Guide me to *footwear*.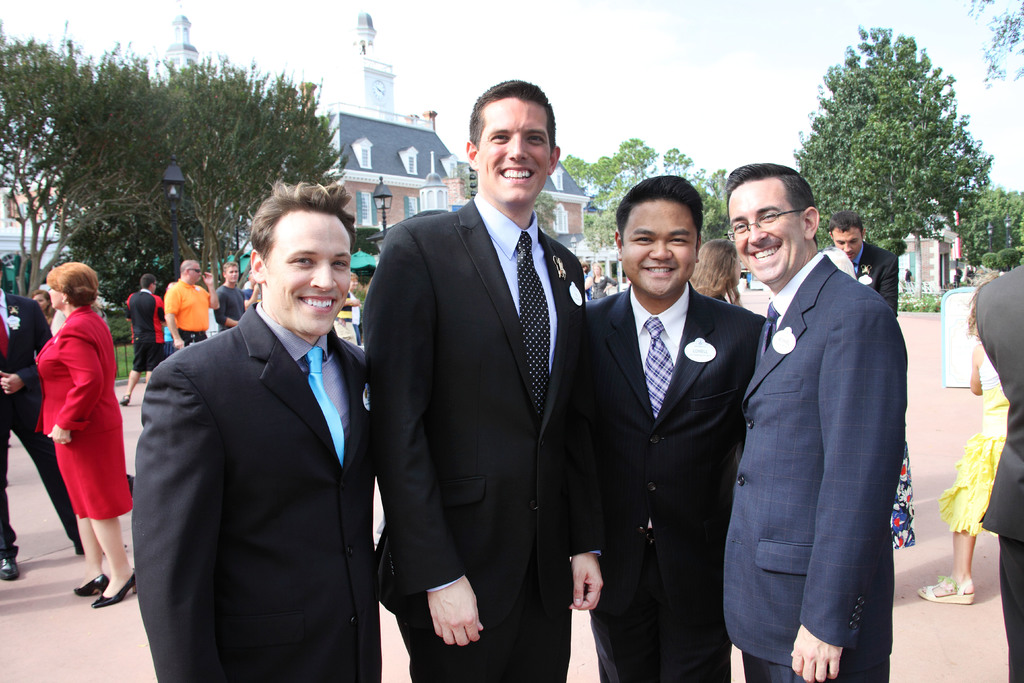
Guidance: box(1, 554, 20, 579).
